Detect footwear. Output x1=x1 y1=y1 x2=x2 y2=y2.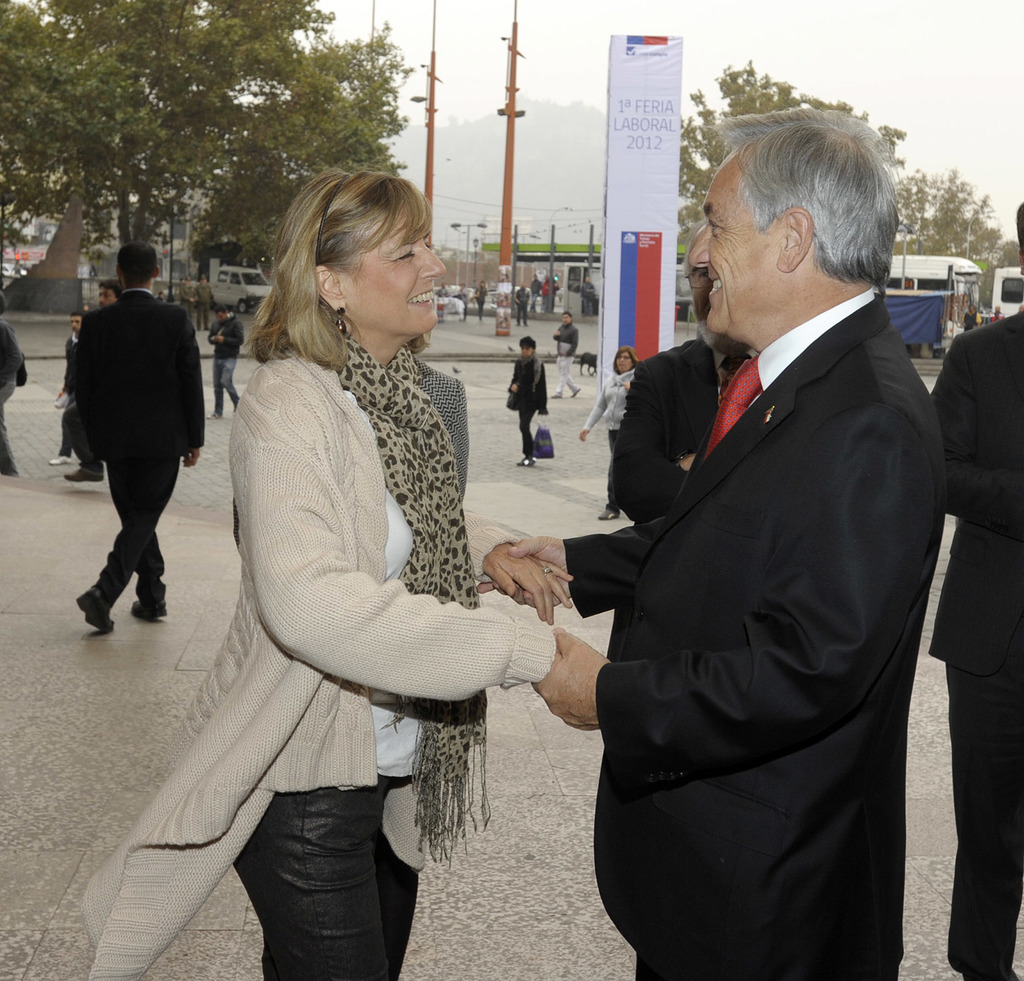
x1=595 y1=508 x2=620 y2=528.
